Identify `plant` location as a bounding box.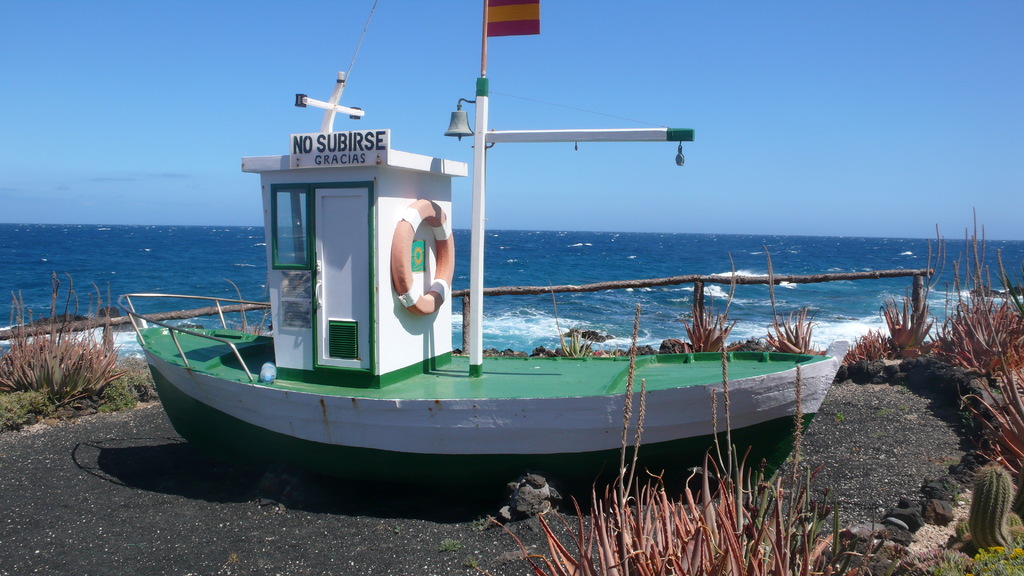
<box>230,276,263,337</box>.
